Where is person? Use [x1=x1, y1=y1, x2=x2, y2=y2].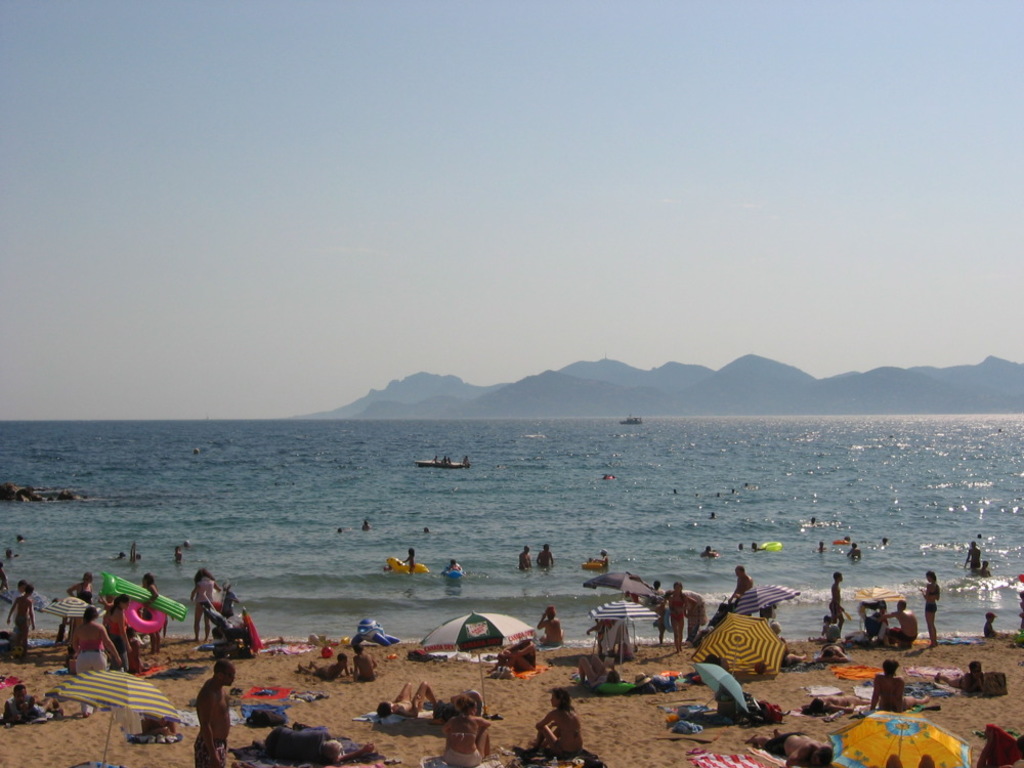
[x1=519, y1=546, x2=532, y2=572].
